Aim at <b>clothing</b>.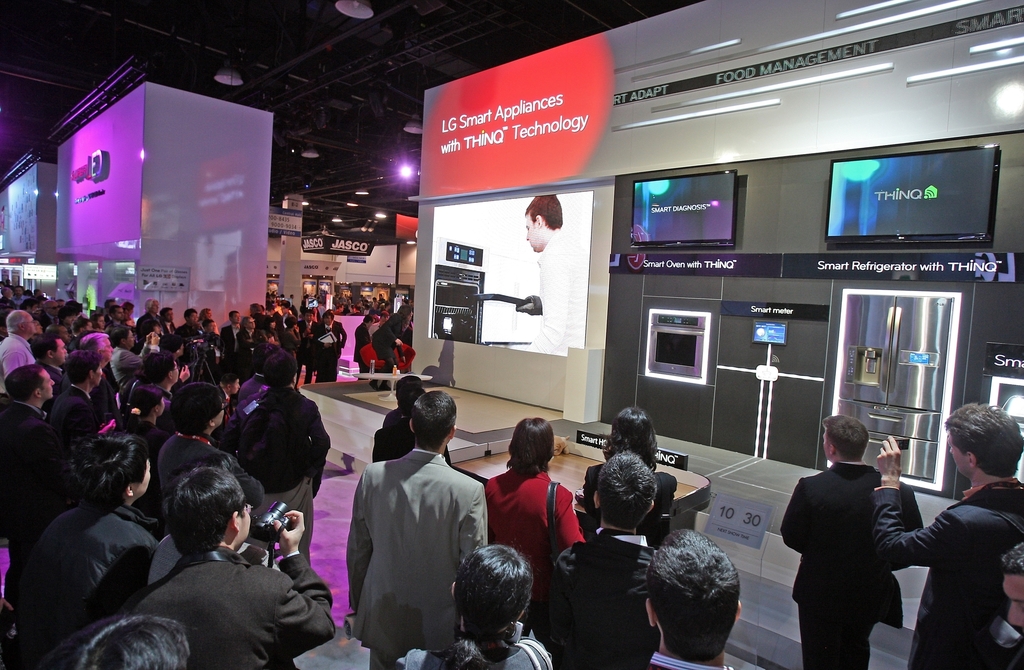
Aimed at x1=550 y1=532 x2=658 y2=669.
